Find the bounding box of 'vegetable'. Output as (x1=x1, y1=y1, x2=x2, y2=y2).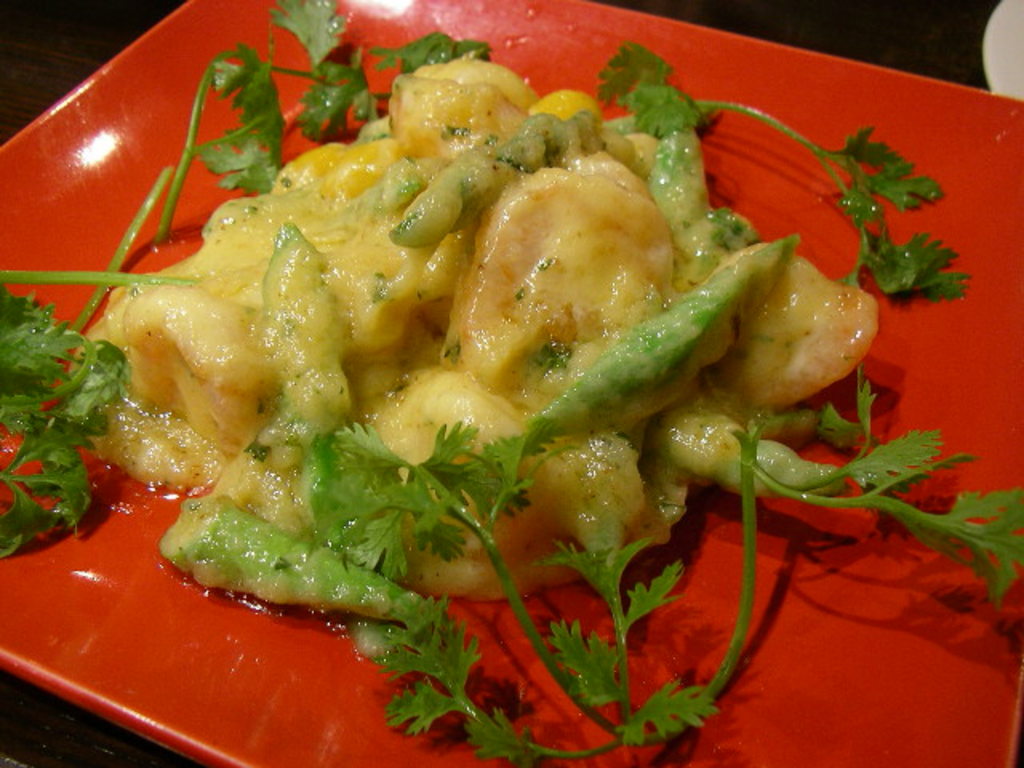
(x1=190, y1=0, x2=533, y2=150).
